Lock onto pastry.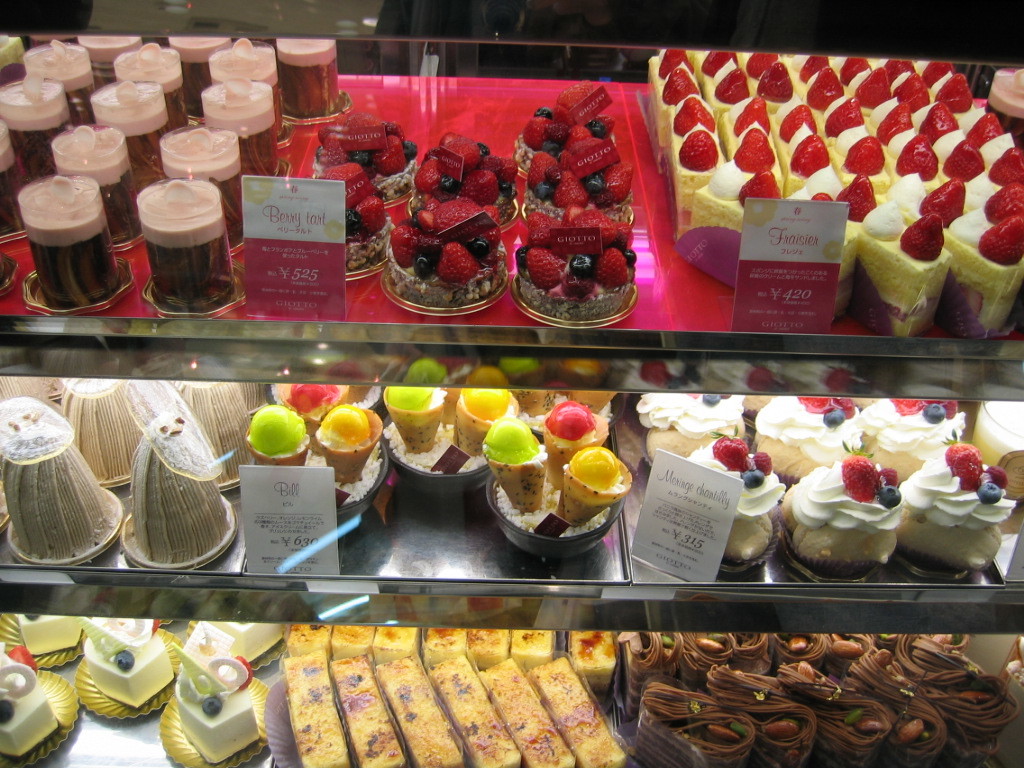
Locked: bbox(251, 403, 309, 467).
